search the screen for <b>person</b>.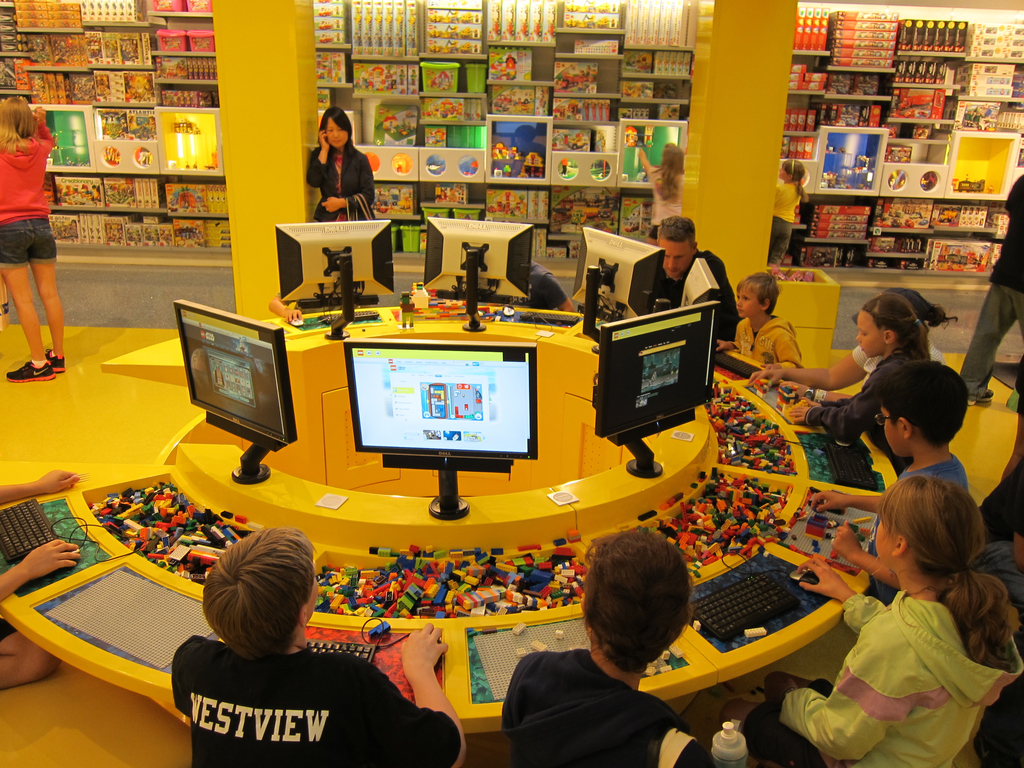
Found at locate(307, 108, 378, 225).
